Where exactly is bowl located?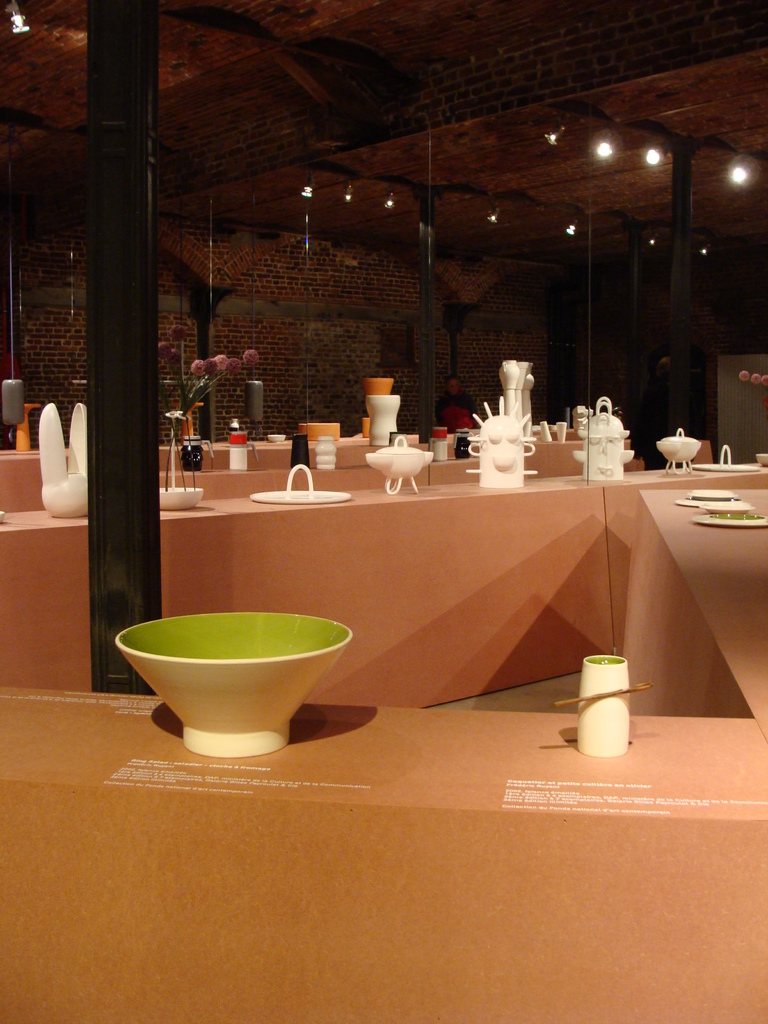
Its bounding box is 157/485/202/511.
